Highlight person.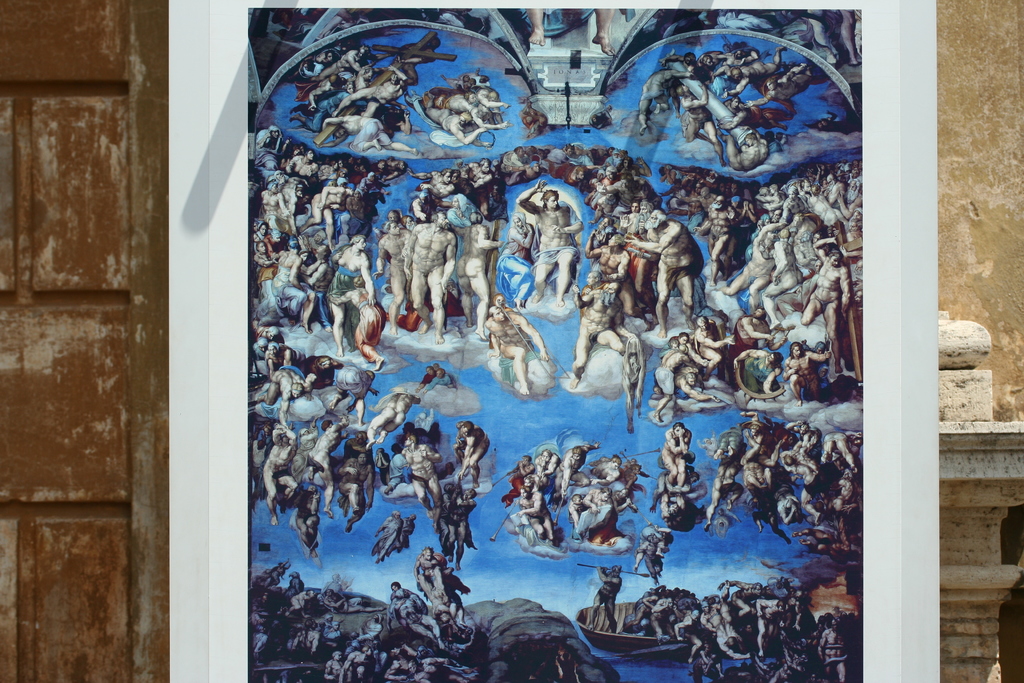
Highlighted region: [307,69,343,111].
